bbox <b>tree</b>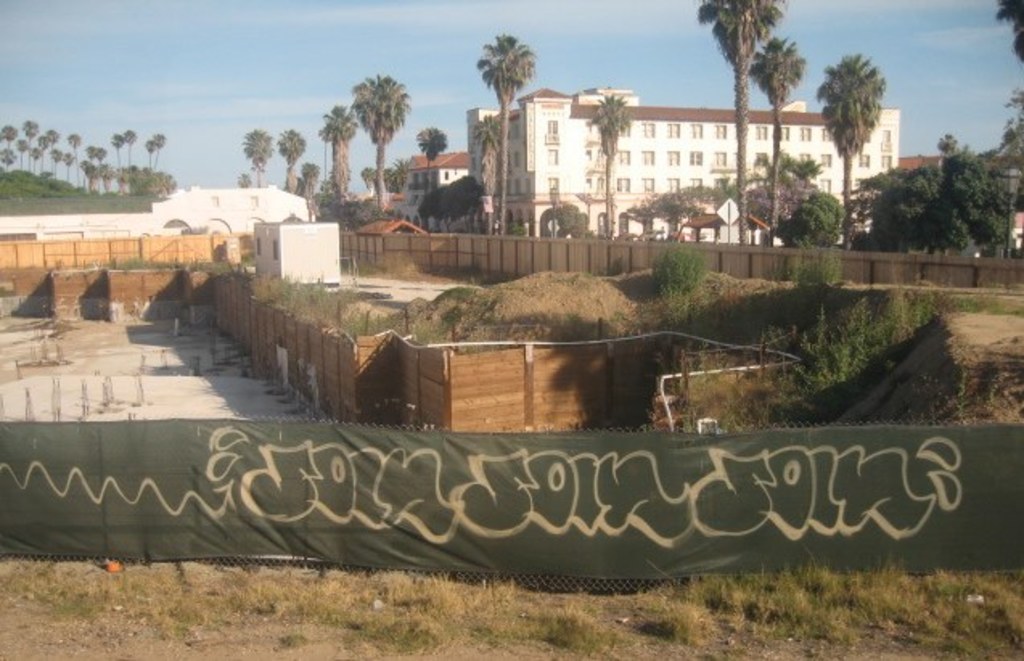
bbox=(940, 132, 965, 159)
